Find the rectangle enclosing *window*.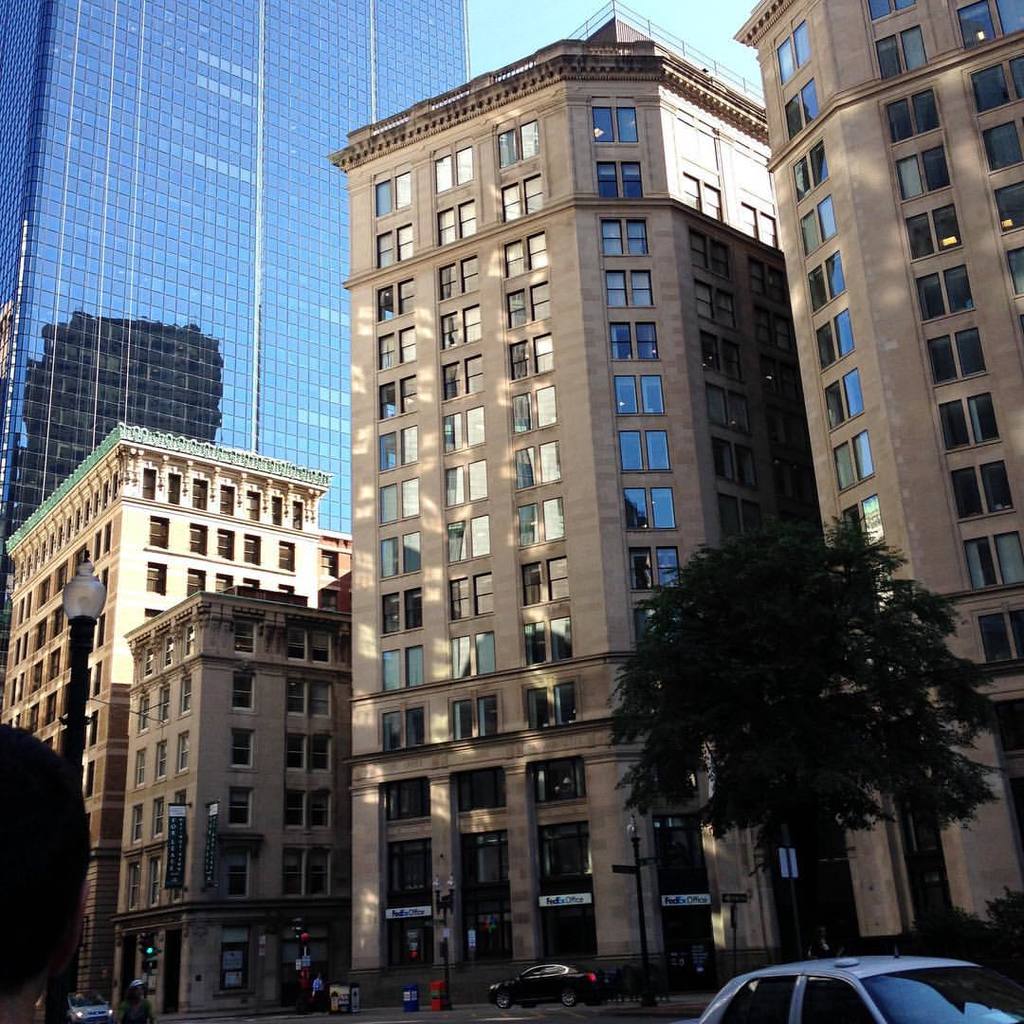
(x1=276, y1=539, x2=294, y2=568).
